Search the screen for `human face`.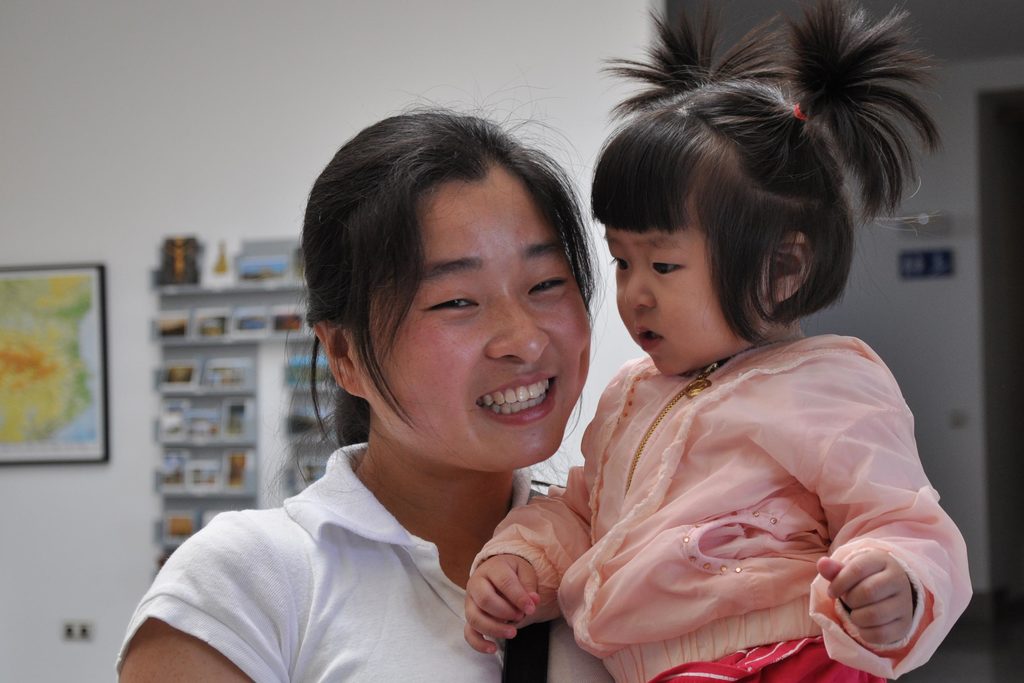
Found at <box>354,172,591,465</box>.
